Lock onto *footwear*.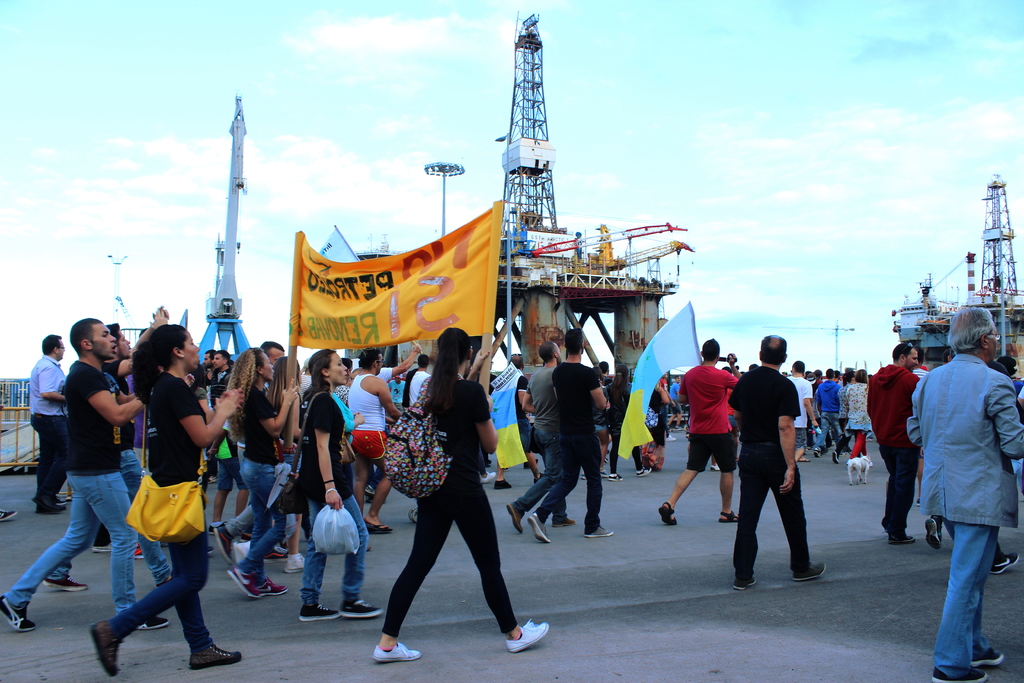
Locked: <bbox>887, 528, 920, 545</bbox>.
